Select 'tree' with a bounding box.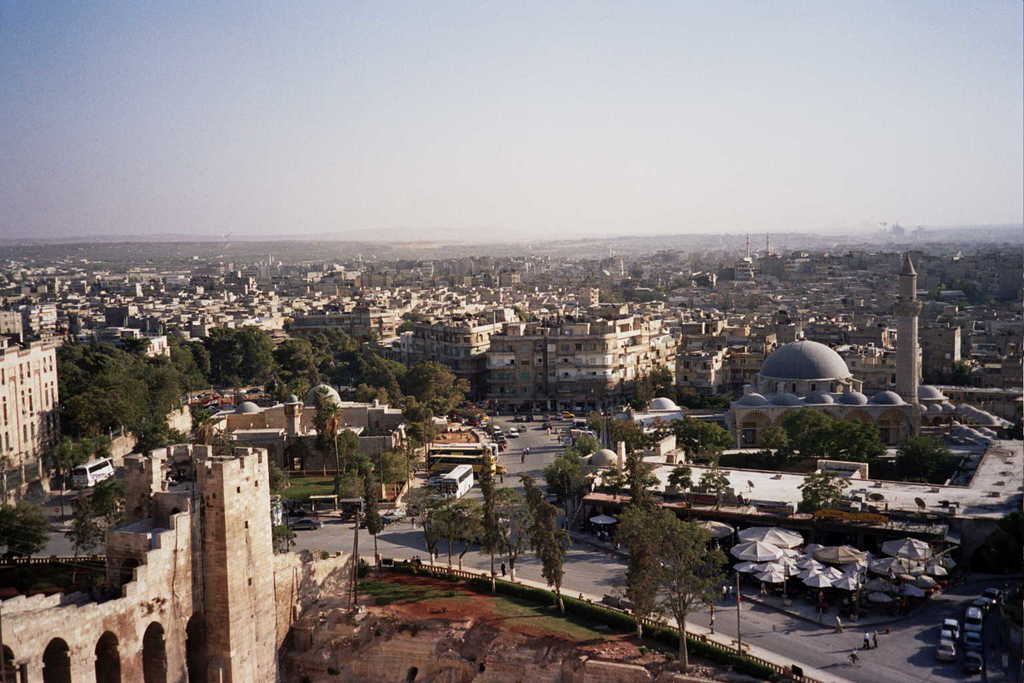
crop(435, 502, 469, 573).
